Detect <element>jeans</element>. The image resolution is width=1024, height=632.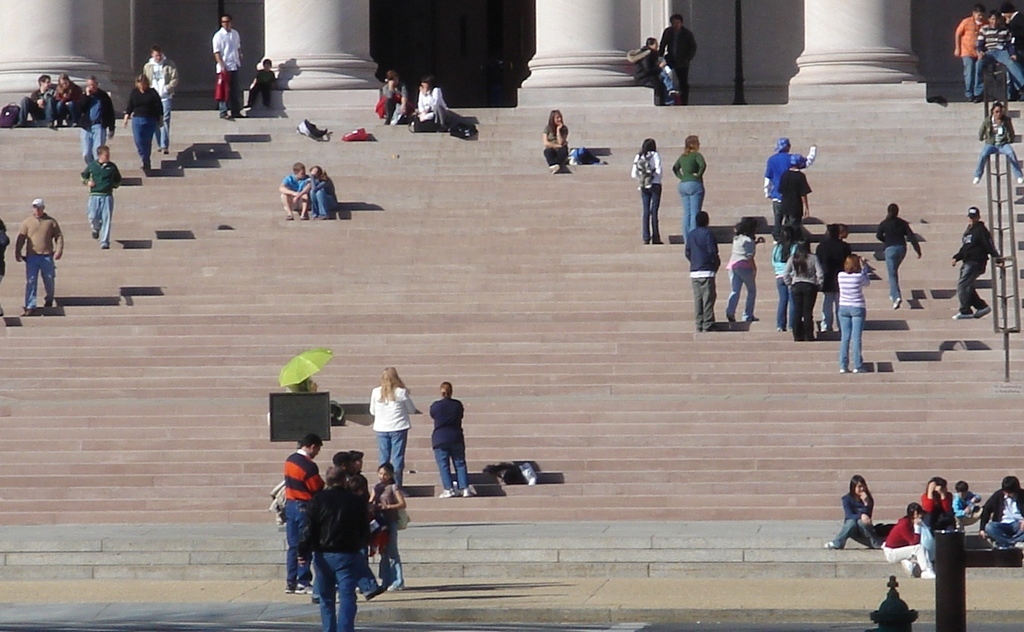
292 545 367 626.
